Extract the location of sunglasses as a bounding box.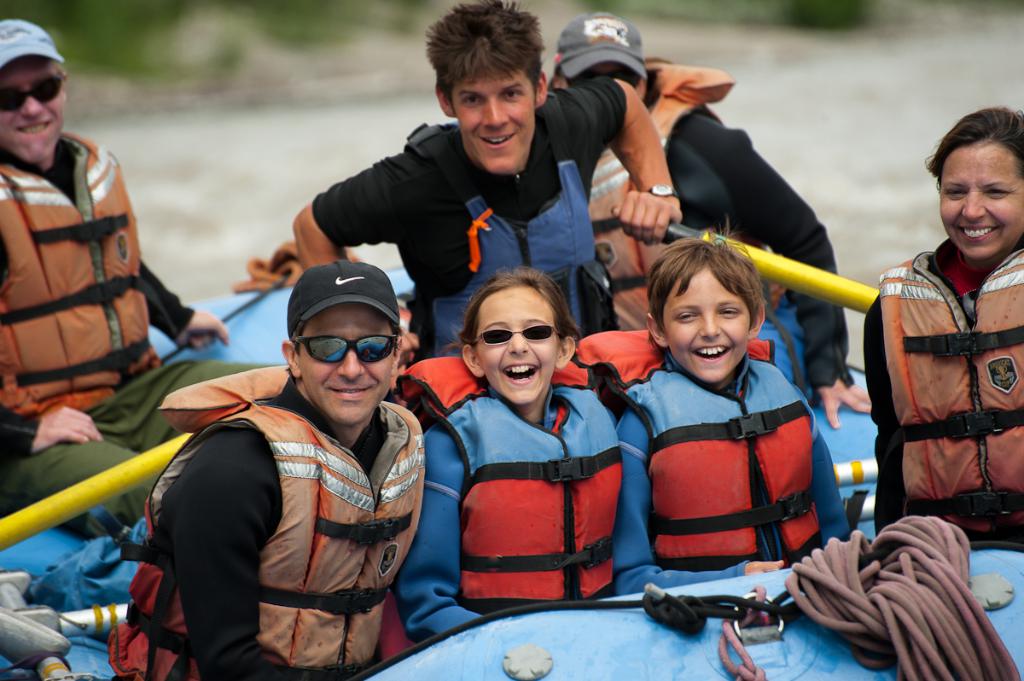
BBox(468, 323, 566, 348).
